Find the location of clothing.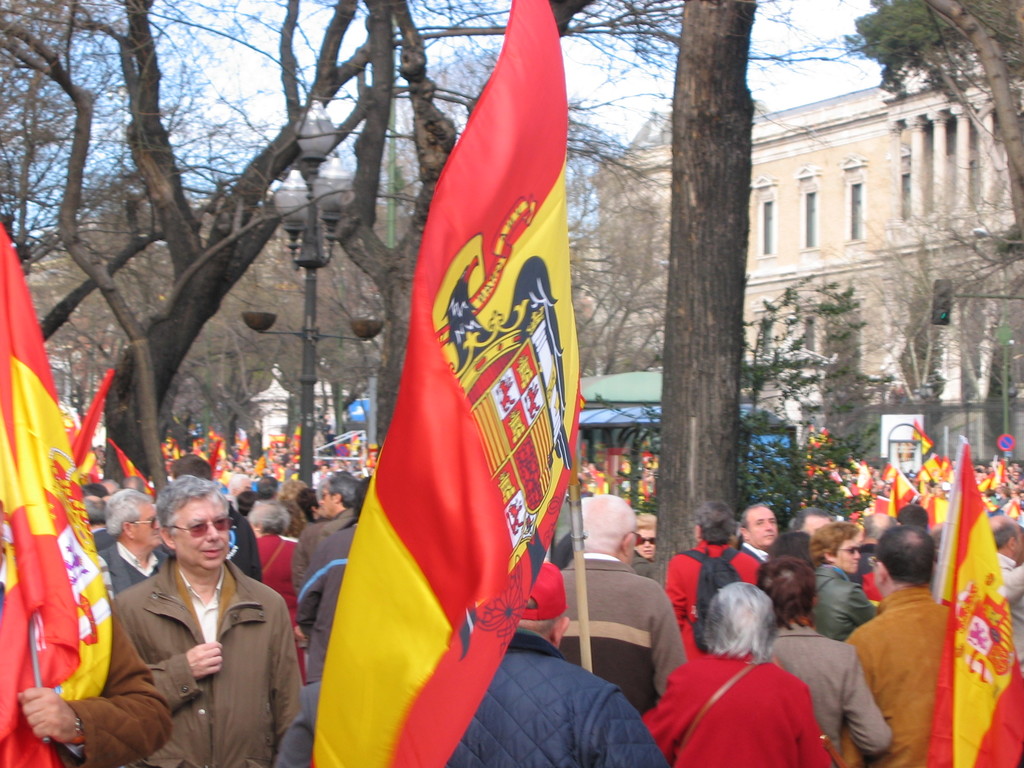
Location: 644 613 831 762.
